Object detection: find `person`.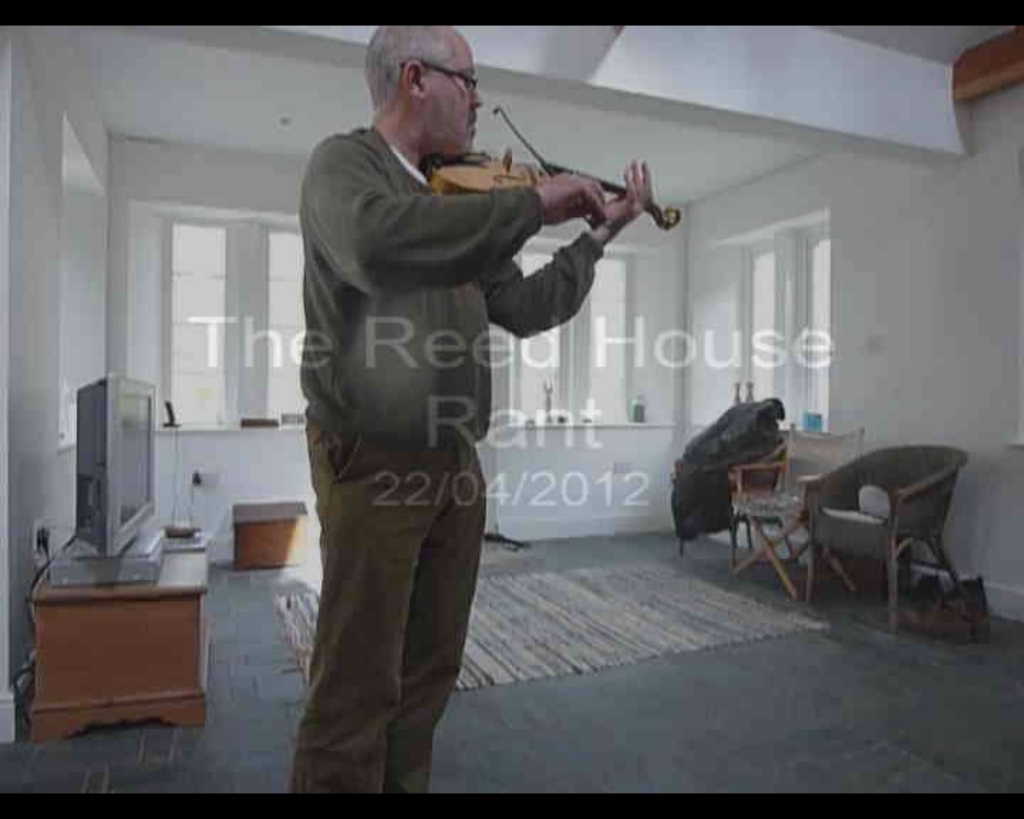
BBox(304, 16, 654, 791).
